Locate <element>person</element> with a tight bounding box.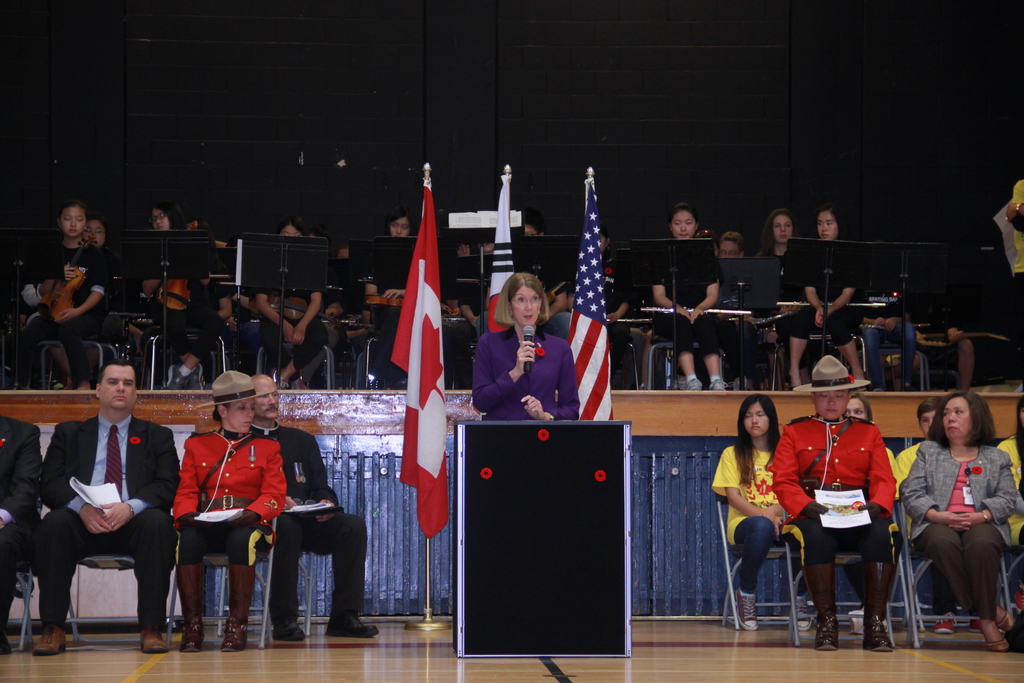
detection(132, 199, 233, 391).
